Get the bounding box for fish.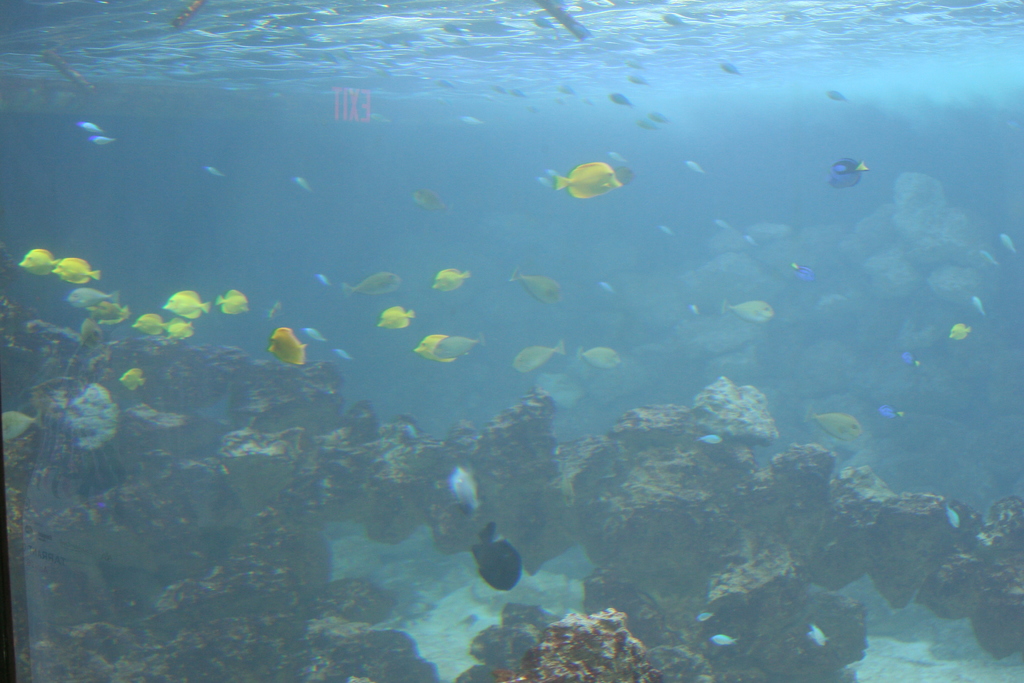
<bbox>903, 353, 917, 365</bbox>.
